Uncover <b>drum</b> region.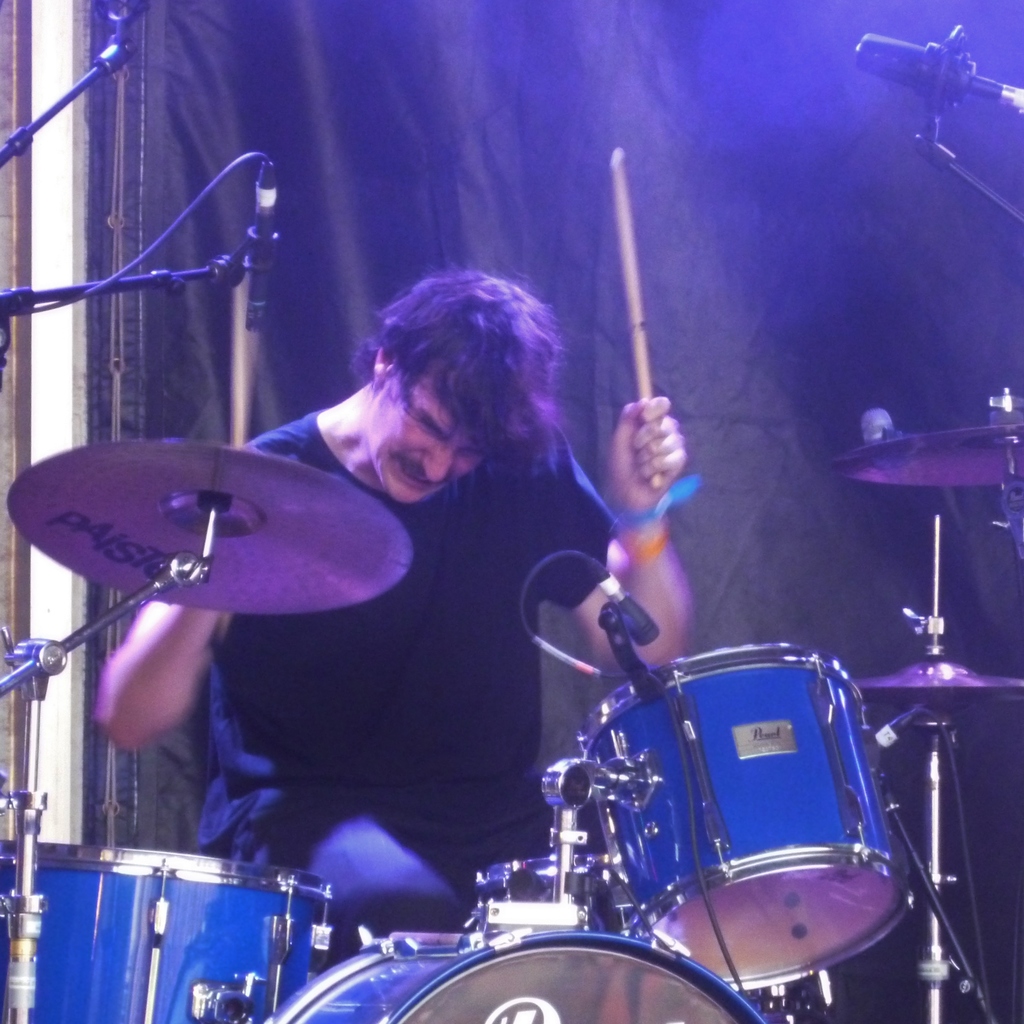
Uncovered: left=0, top=839, right=332, bottom=1023.
